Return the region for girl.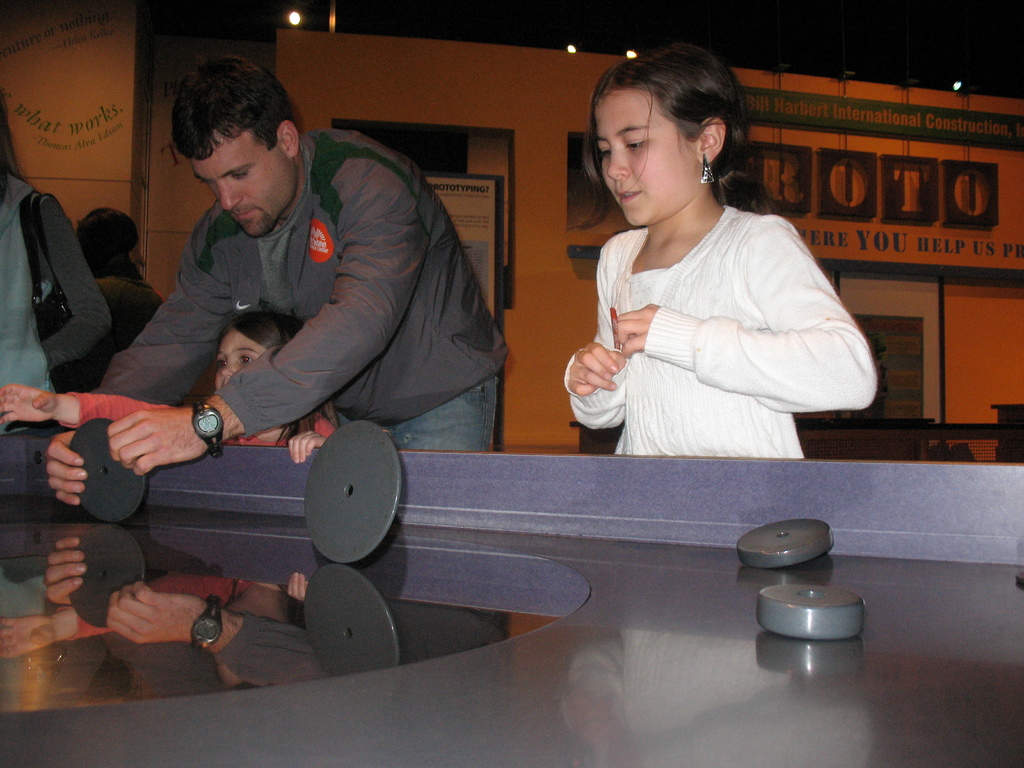
{"x1": 0, "y1": 311, "x2": 337, "y2": 464}.
